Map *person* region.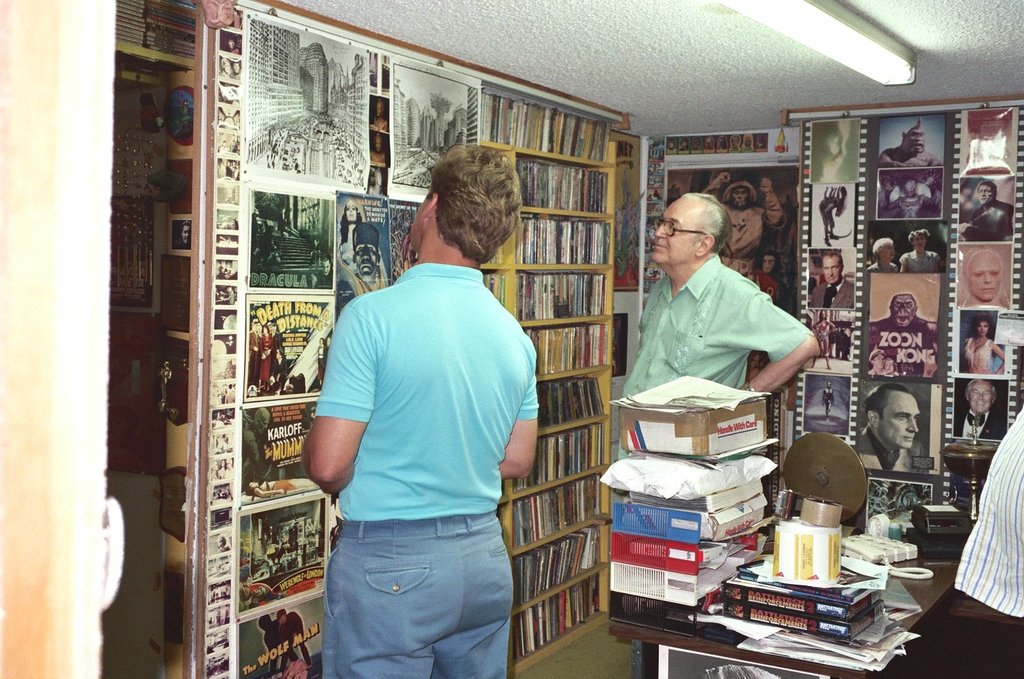
Mapped to crop(223, 457, 234, 477).
